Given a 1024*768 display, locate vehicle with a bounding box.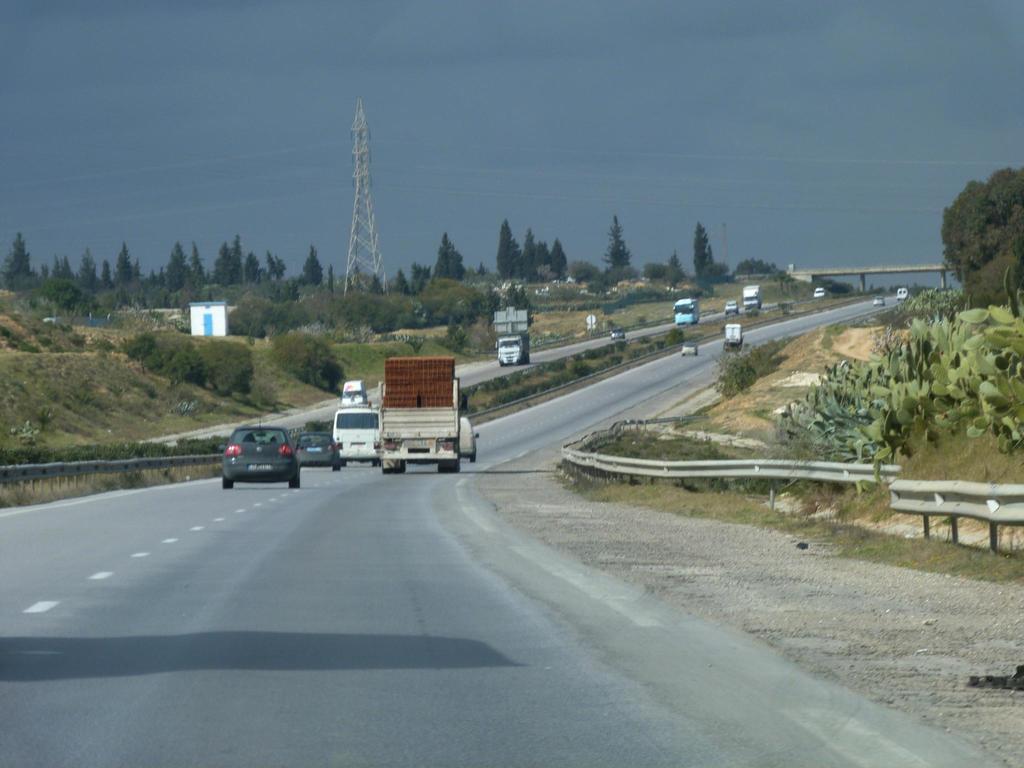
Located: left=812, top=282, right=822, bottom=294.
